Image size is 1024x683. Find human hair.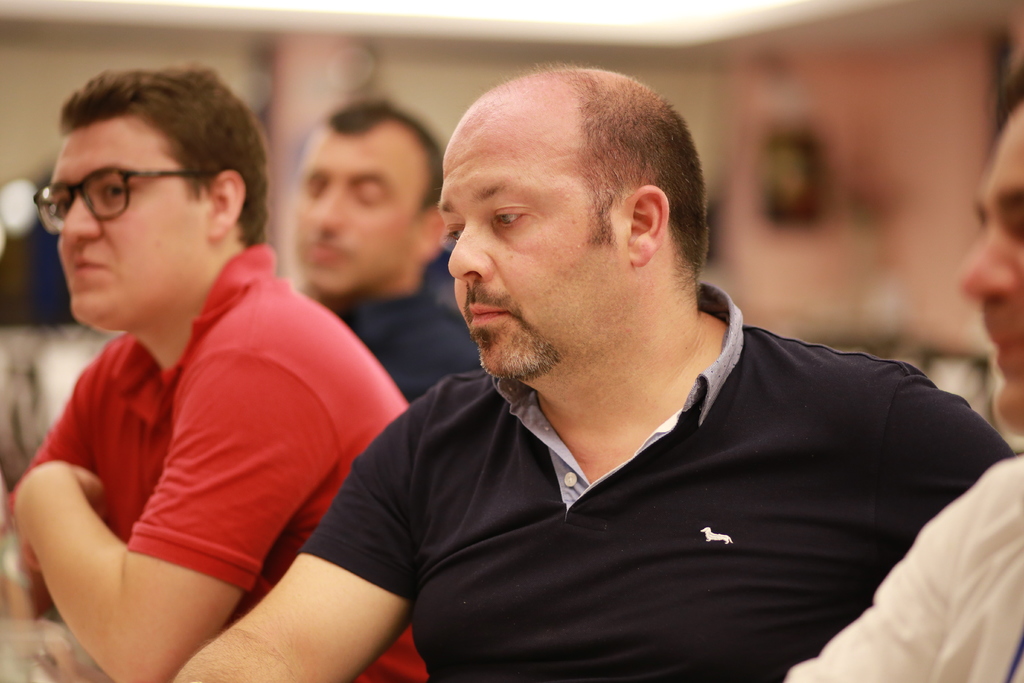
locate(41, 75, 255, 249).
